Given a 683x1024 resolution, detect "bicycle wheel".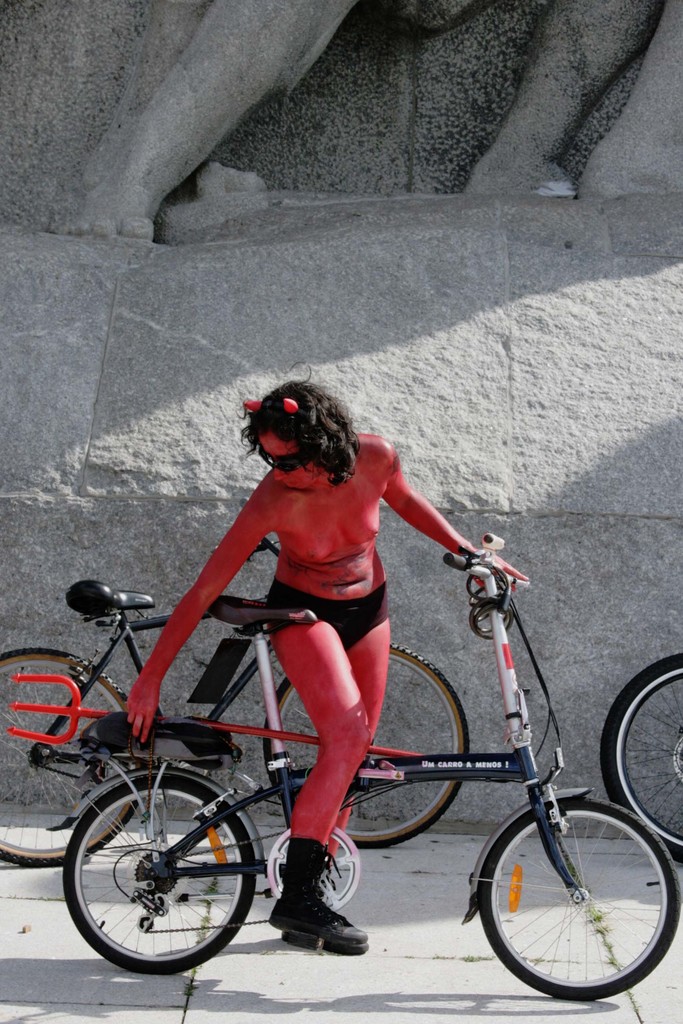
[57,776,260,972].
